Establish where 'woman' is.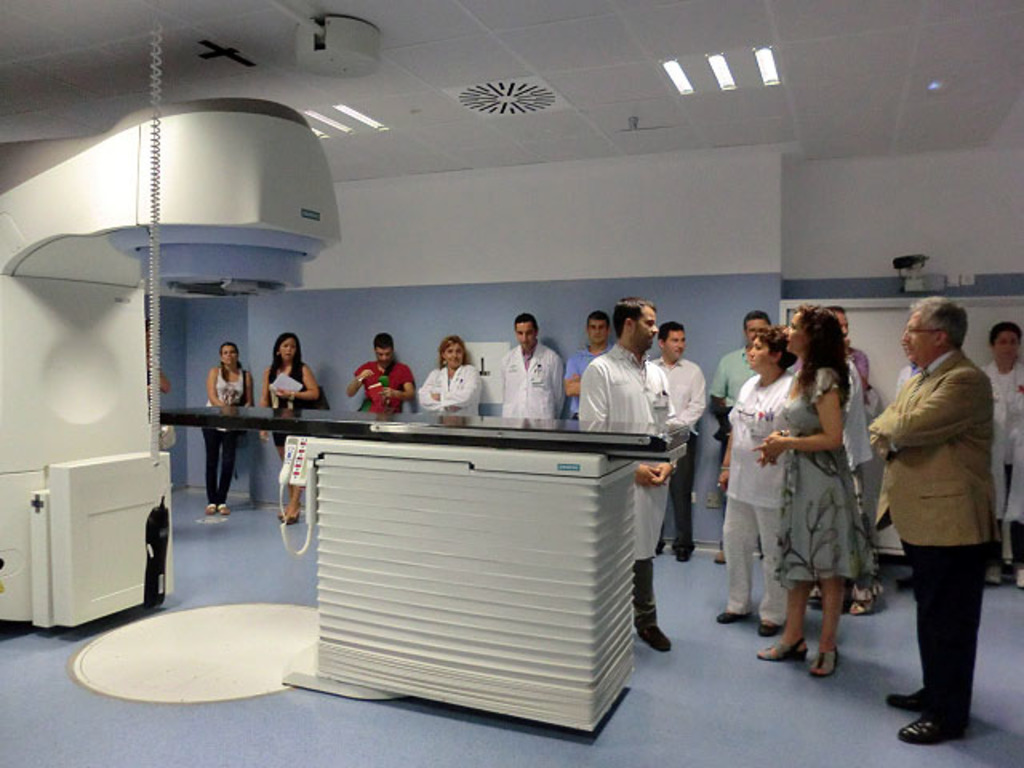
Established at box=[200, 338, 253, 510].
